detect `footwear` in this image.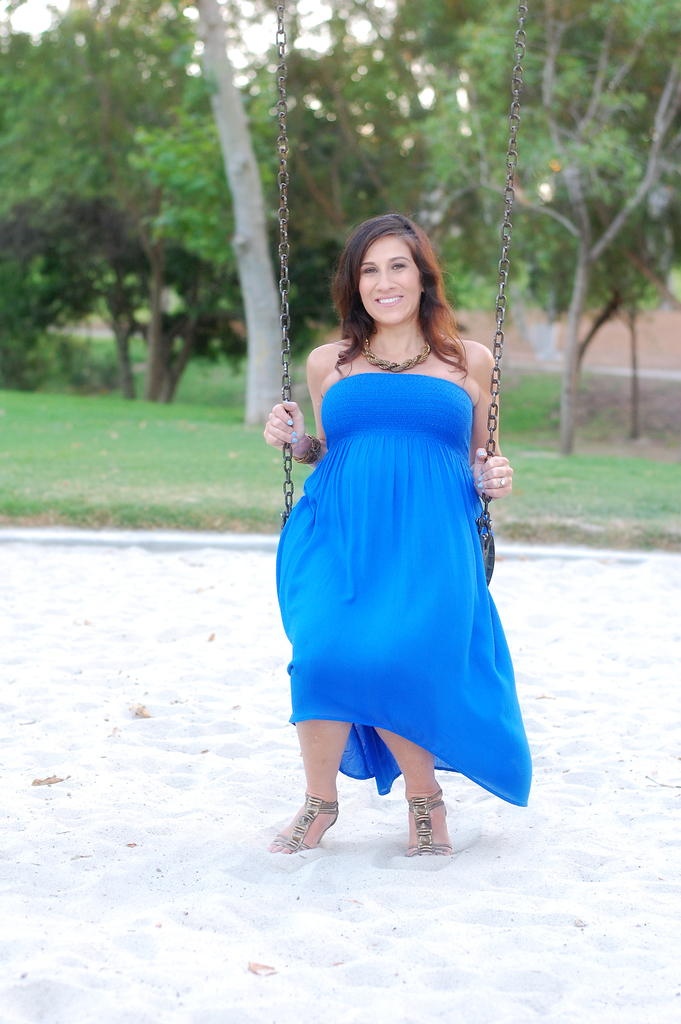
Detection: [259,793,350,858].
